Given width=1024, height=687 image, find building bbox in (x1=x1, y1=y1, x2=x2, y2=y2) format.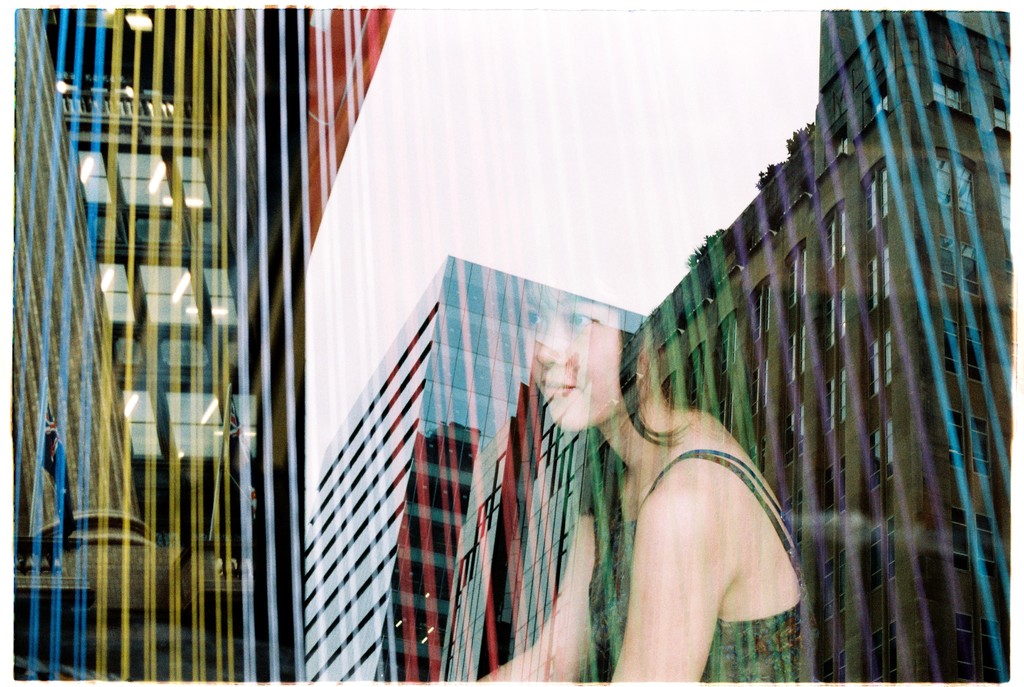
(x1=588, y1=11, x2=1010, y2=681).
